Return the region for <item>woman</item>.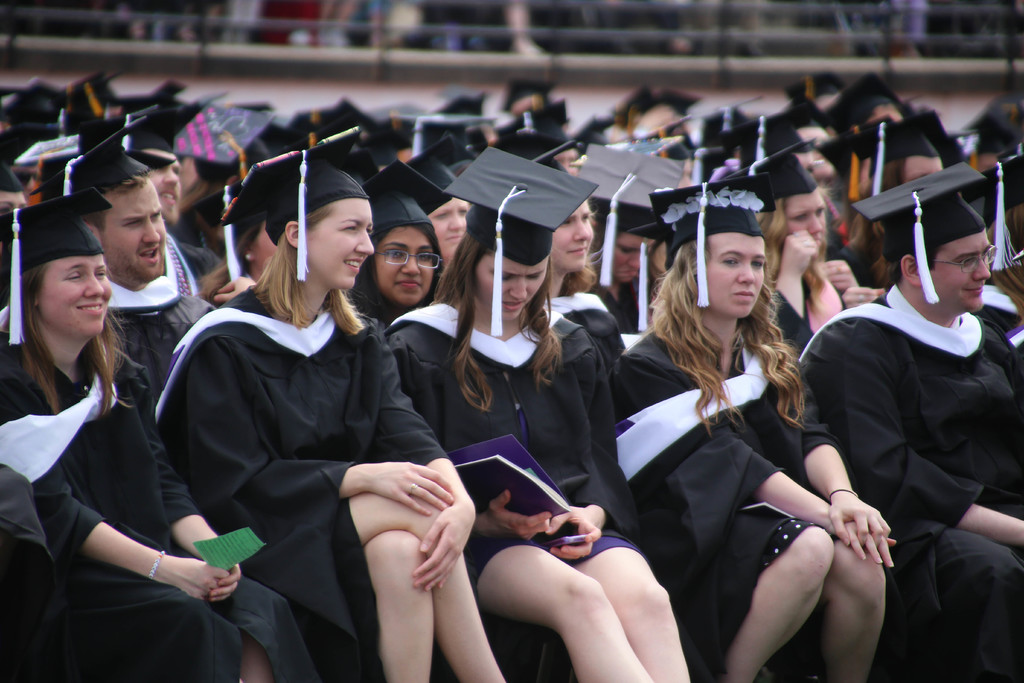
locate(356, 160, 449, 336).
